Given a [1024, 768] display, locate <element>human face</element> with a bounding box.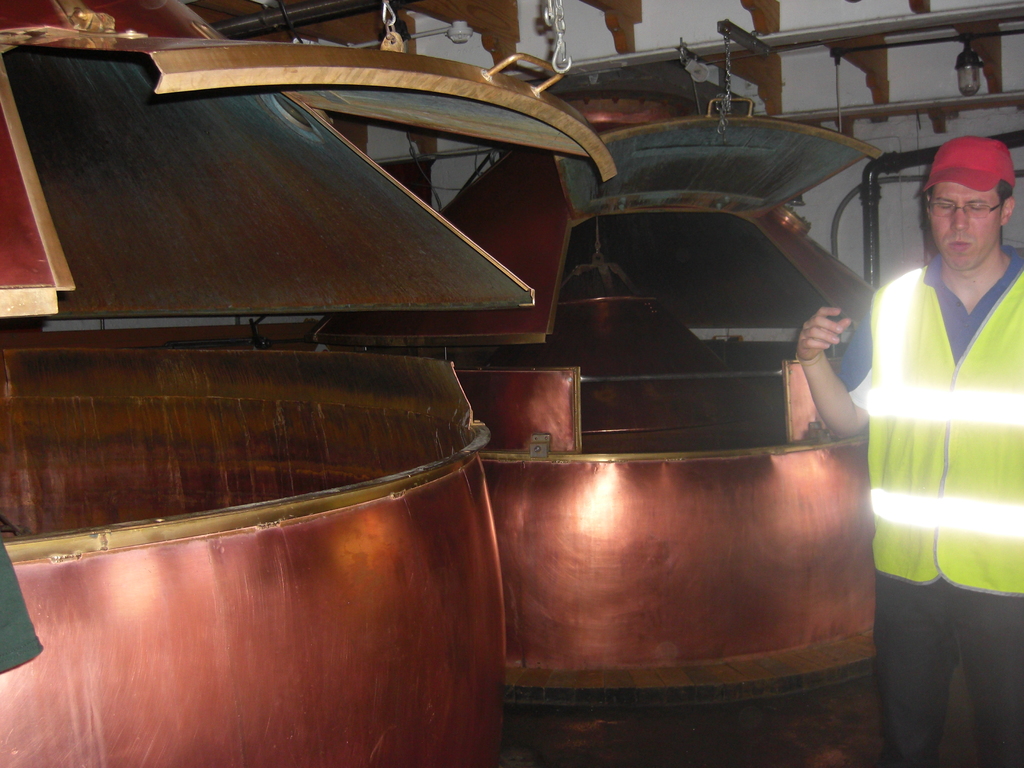
Located: {"x1": 931, "y1": 183, "x2": 999, "y2": 268}.
